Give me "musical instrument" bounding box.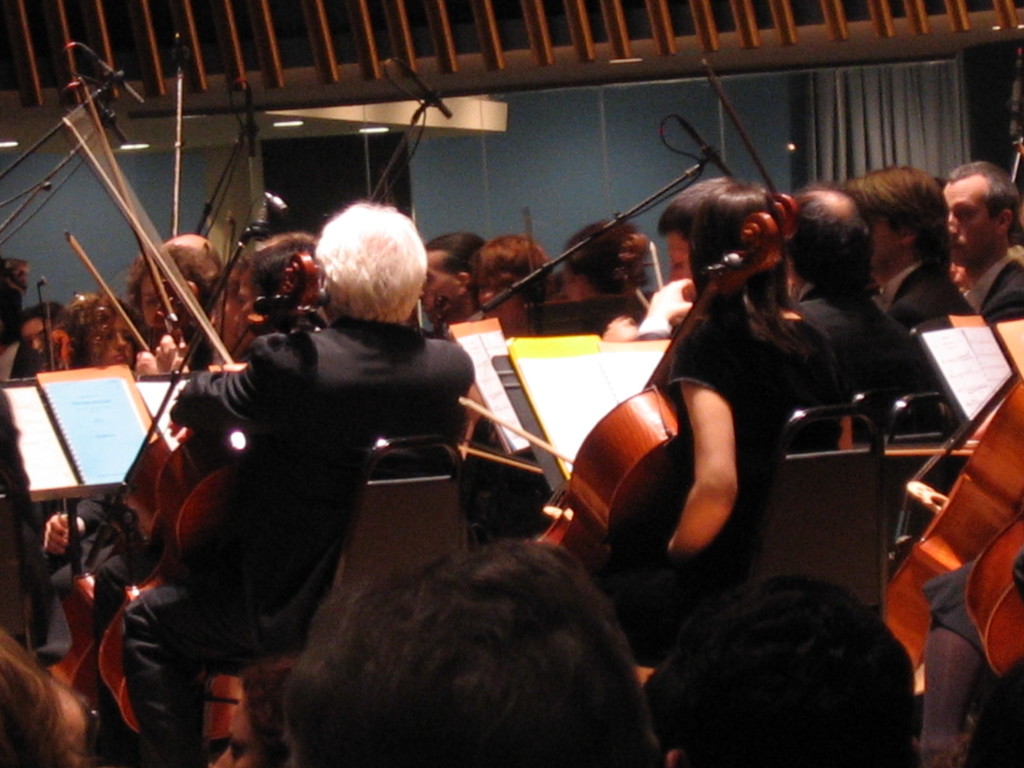
(x1=89, y1=244, x2=319, y2=714).
